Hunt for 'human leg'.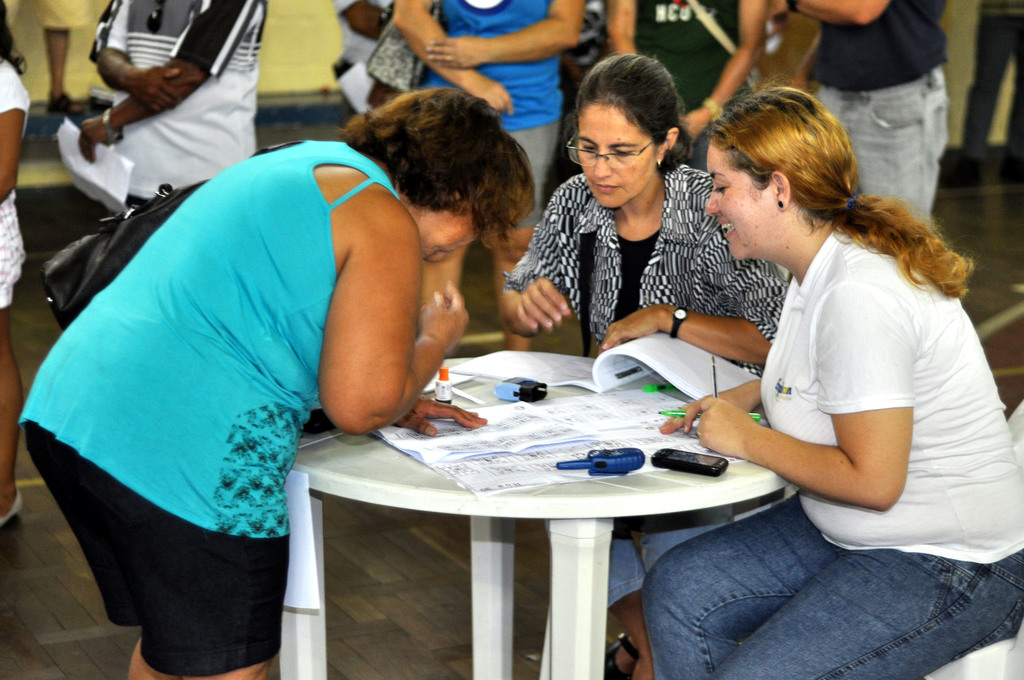
Hunted down at 643,495,843,679.
